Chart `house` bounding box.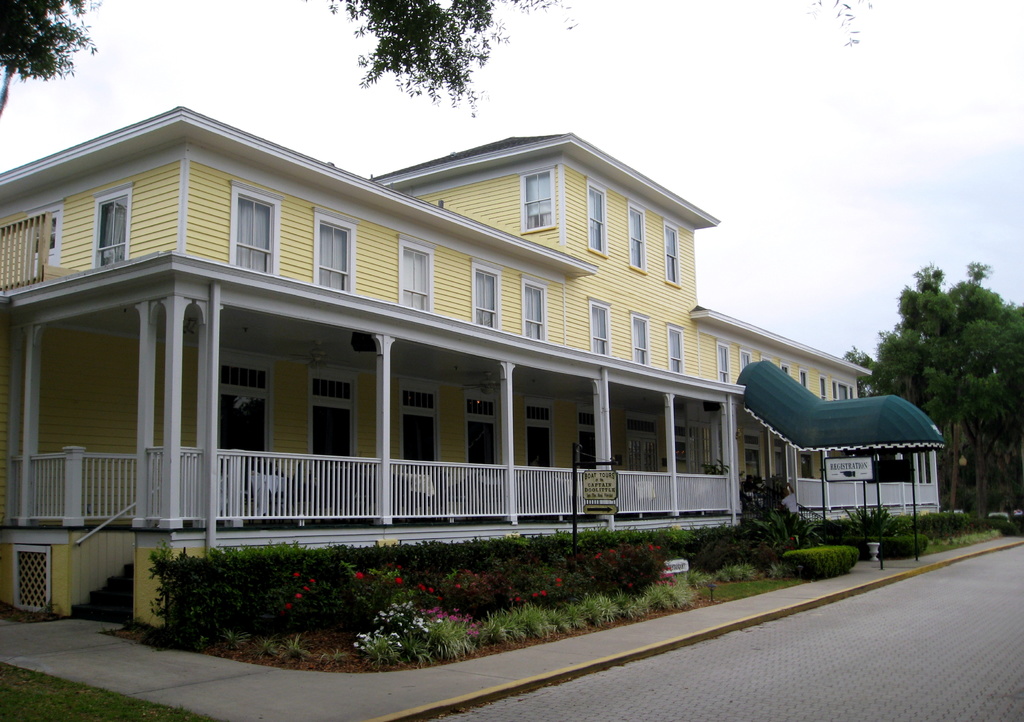
Charted: x1=2, y1=100, x2=874, y2=632.
